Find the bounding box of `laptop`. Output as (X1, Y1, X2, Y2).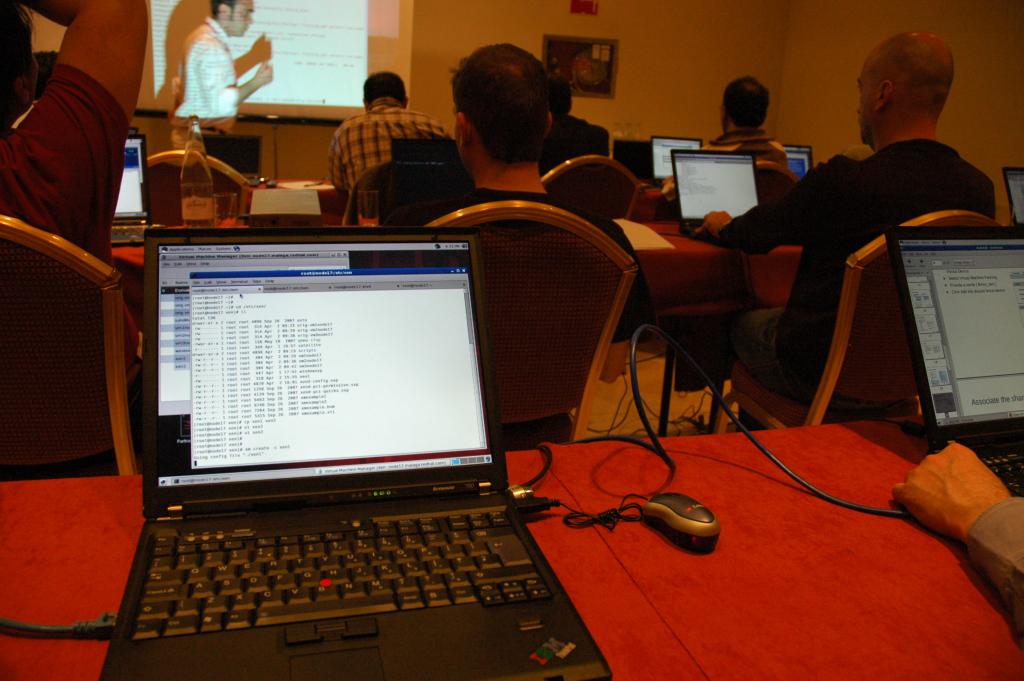
(92, 215, 592, 670).
